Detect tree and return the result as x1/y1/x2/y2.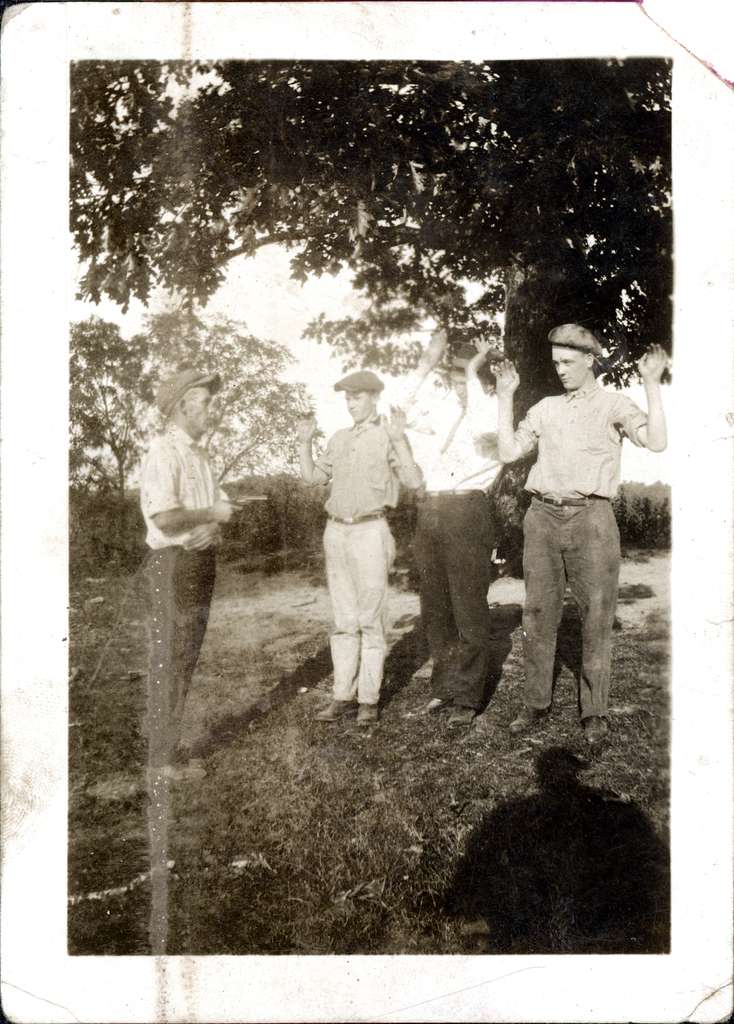
68/50/690/580.
